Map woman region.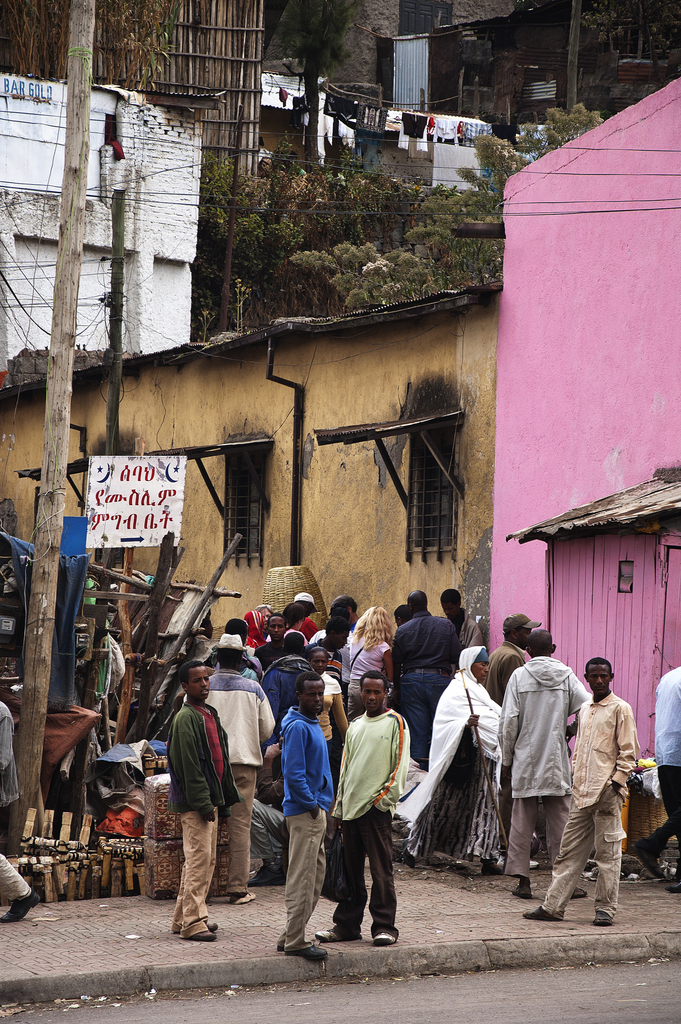
Mapped to pyautogui.locateOnScreen(314, 600, 357, 646).
